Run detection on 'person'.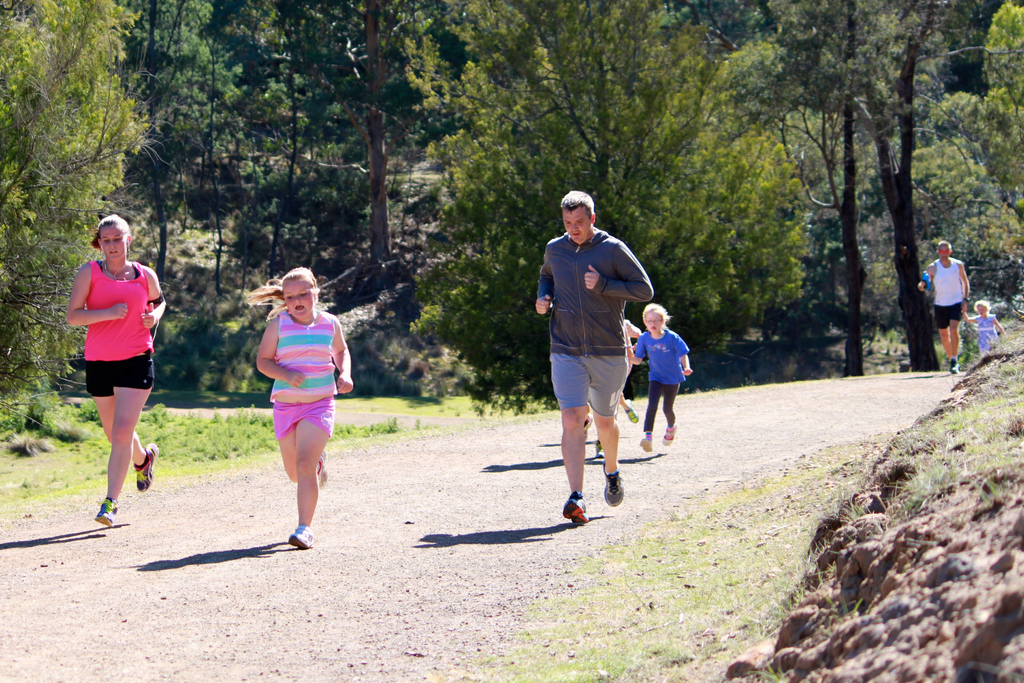
Result: 246 262 356 547.
